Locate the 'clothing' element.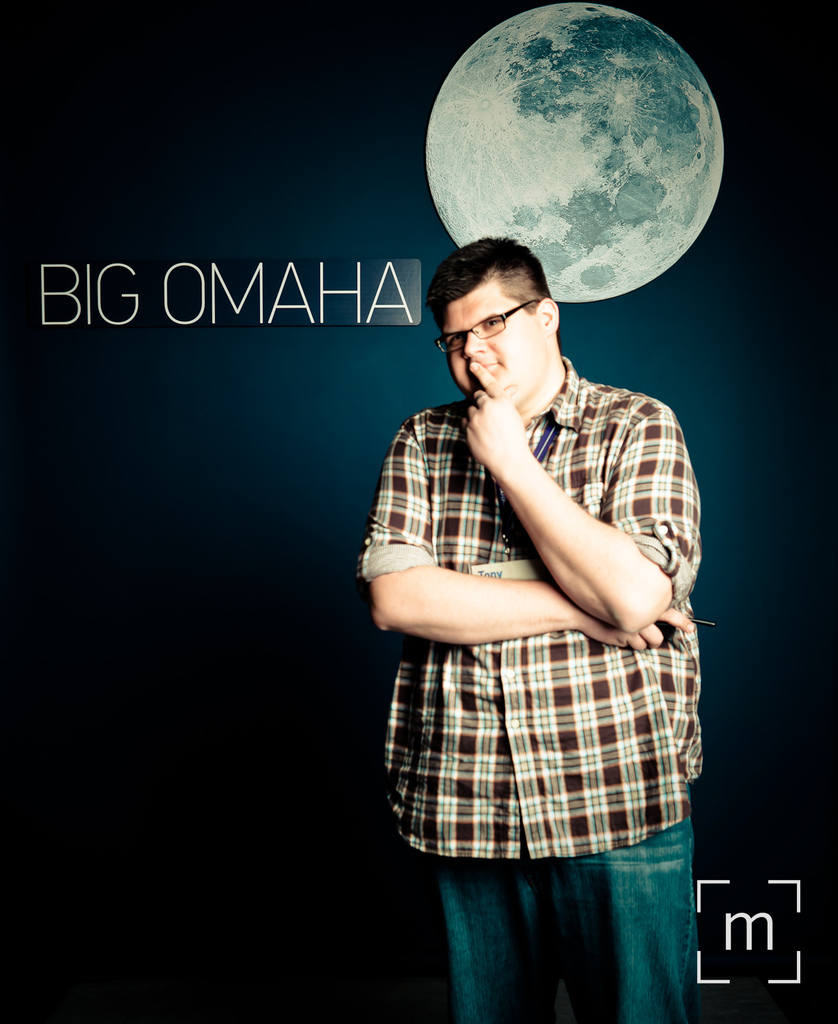
Element bbox: (437, 818, 691, 1020).
